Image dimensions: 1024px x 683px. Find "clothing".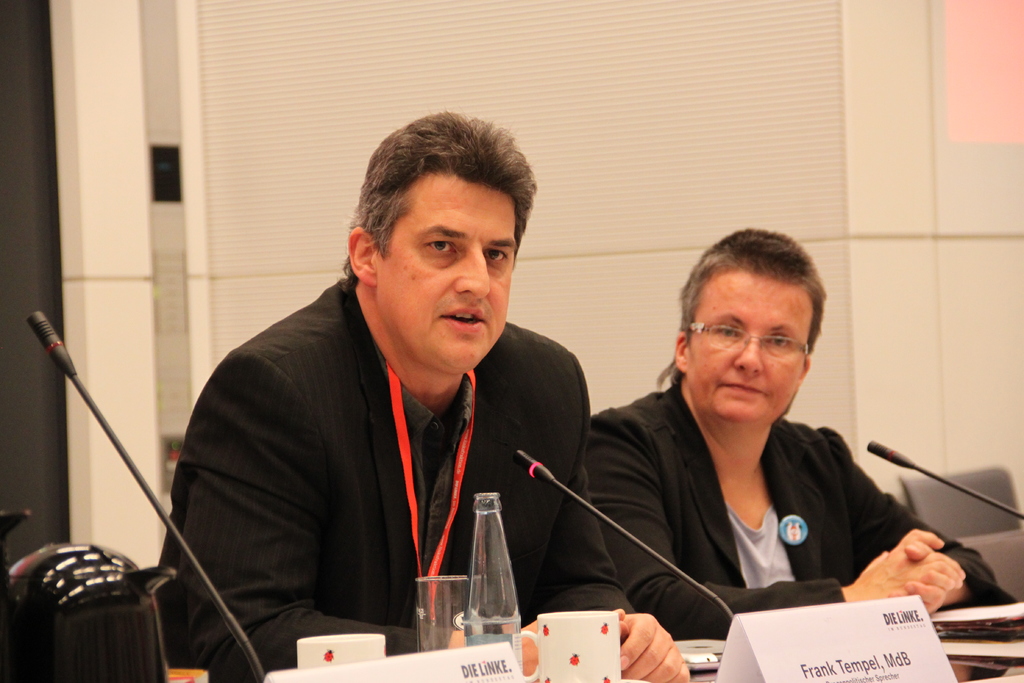
{"x1": 168, "y1": 278, "x2": 627, "y2": 682}.
